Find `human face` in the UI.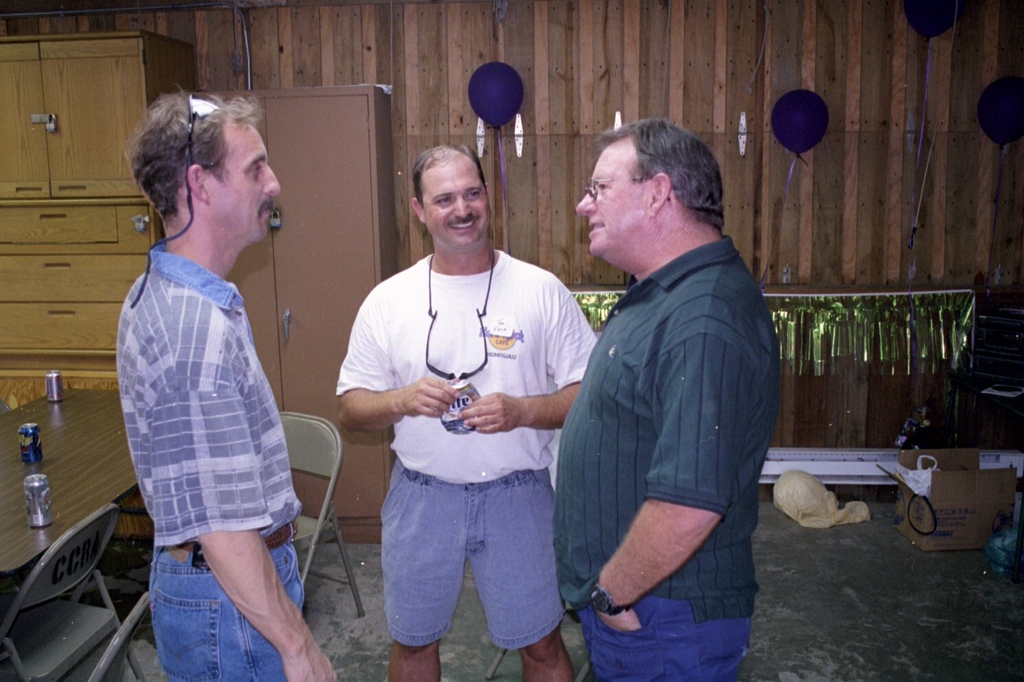
UI element at x1=208 y1=118 x2=283 y2=243.
